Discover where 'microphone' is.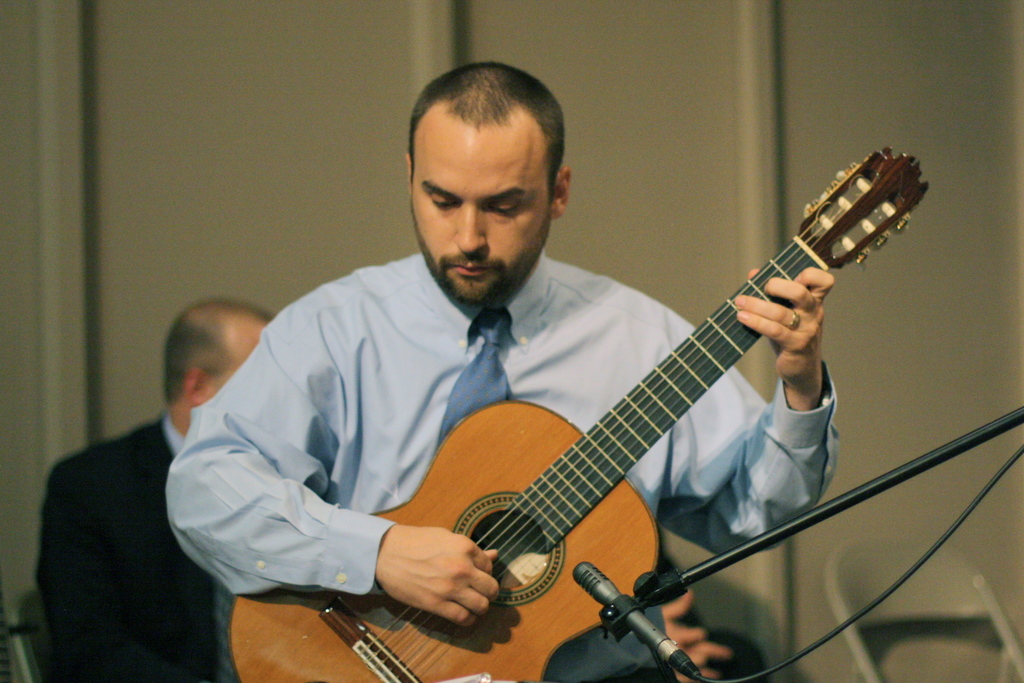
Discovered at Rect(569, 561, 702, 681).
